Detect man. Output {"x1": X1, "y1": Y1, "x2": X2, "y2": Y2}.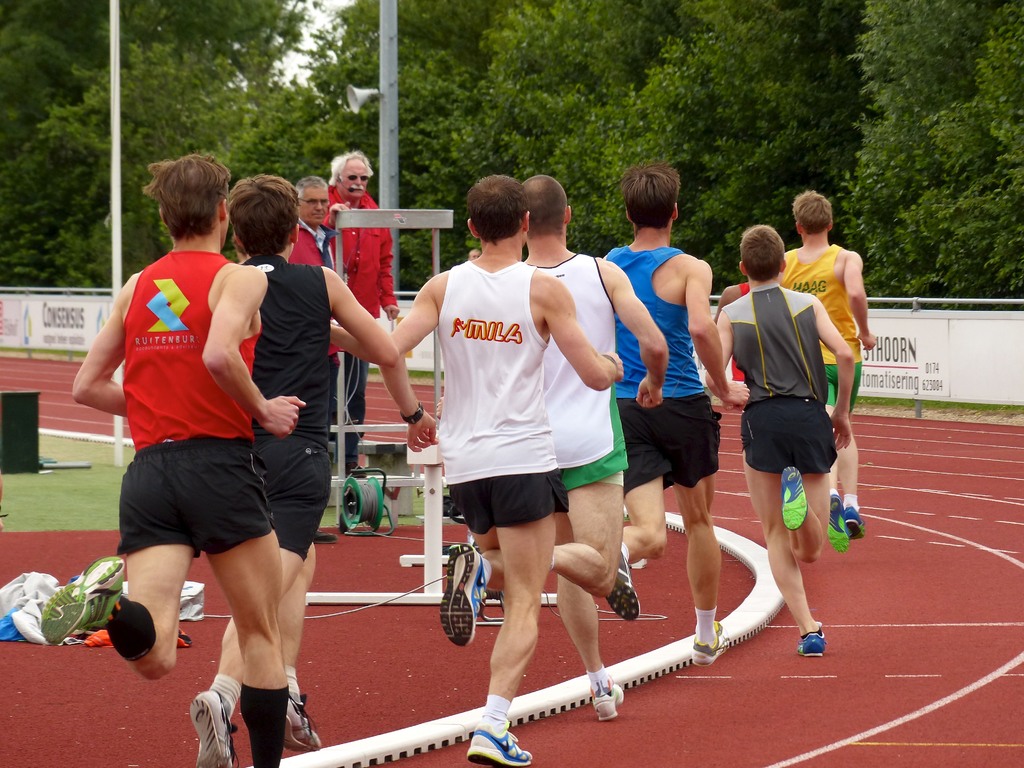
{"x1": 190, "y1": 173, "x2": 436, "y2": 767}.
